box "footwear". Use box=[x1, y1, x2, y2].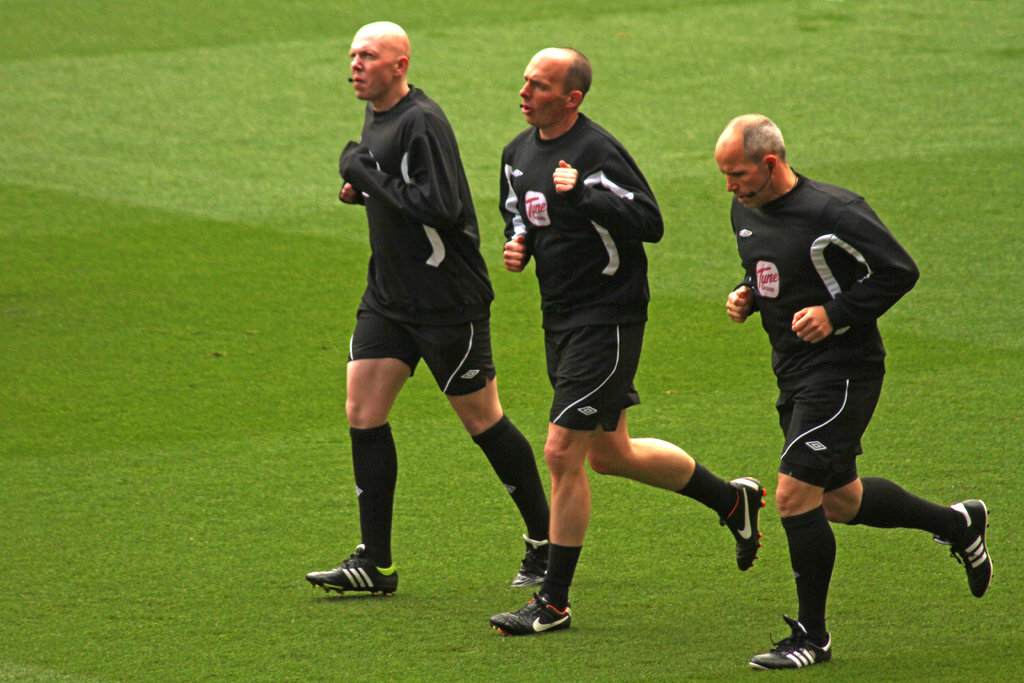
box=[717, 470, 765, 570].
